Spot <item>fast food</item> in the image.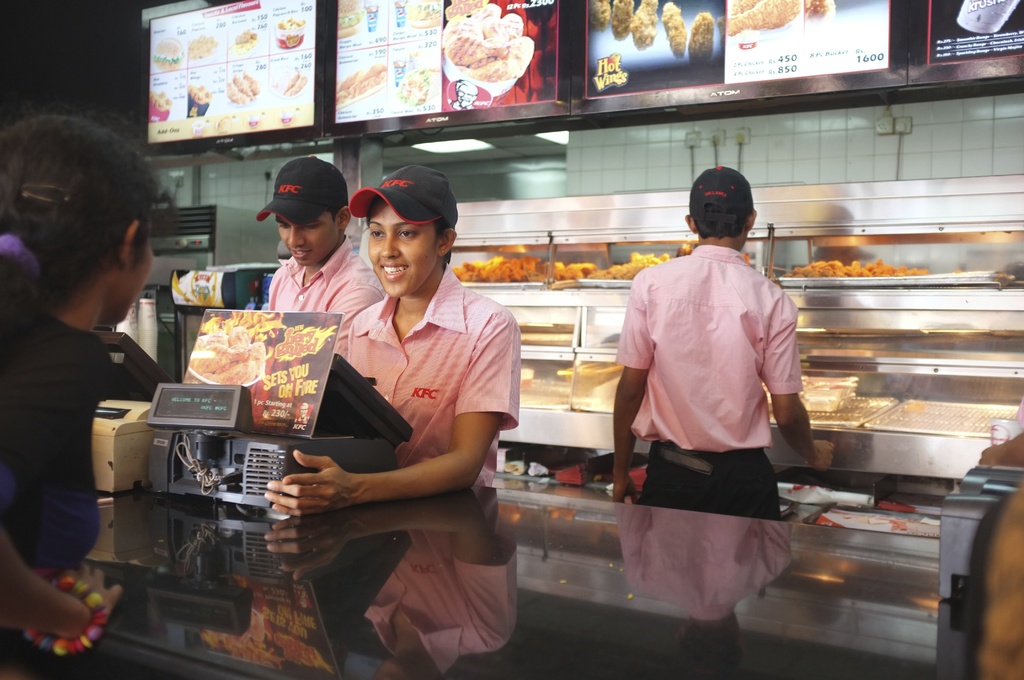
<item>fast food</item> found at l=152, t=30, r=184, b=69.
